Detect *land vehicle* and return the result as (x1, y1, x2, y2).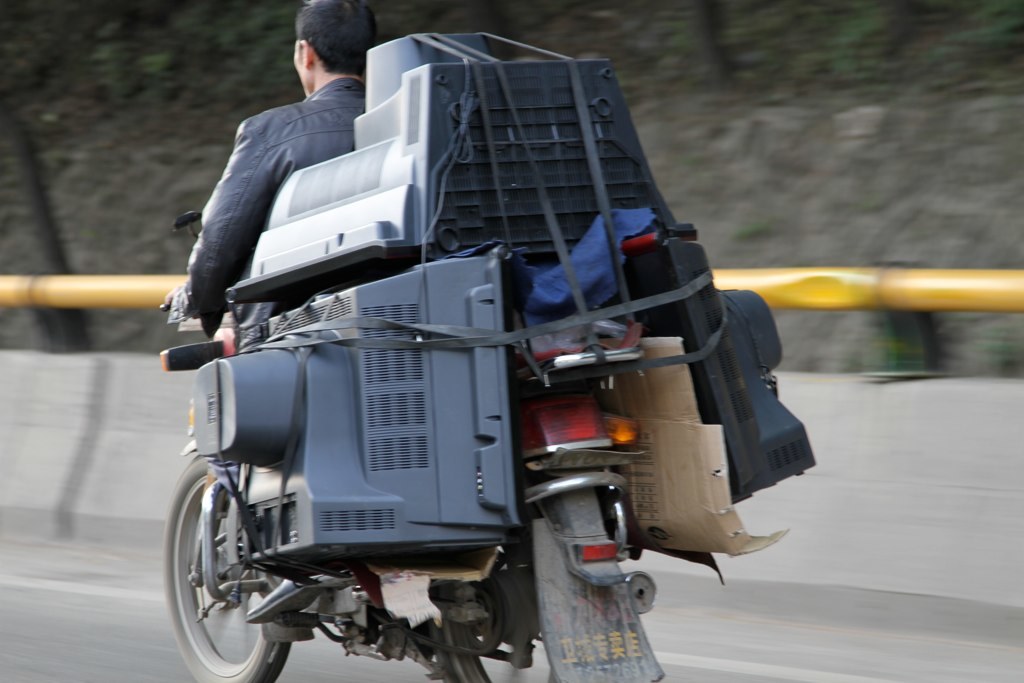
(152, 202, 686, 682).
